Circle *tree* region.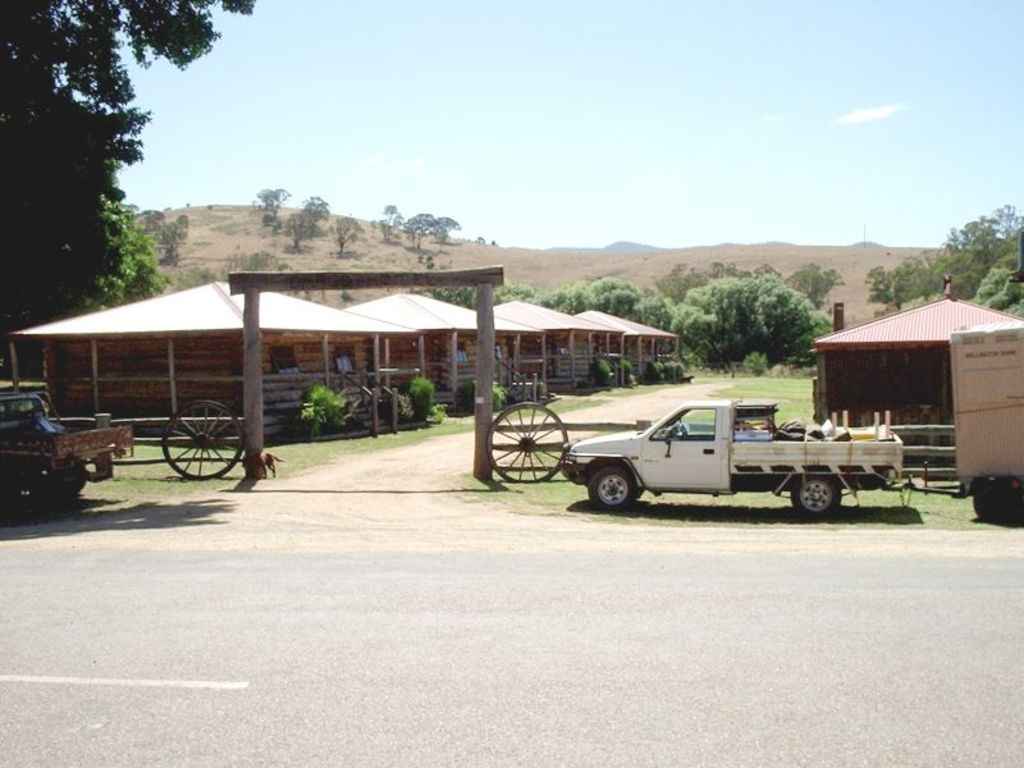
Region: region(378, 198, 461, 250).
